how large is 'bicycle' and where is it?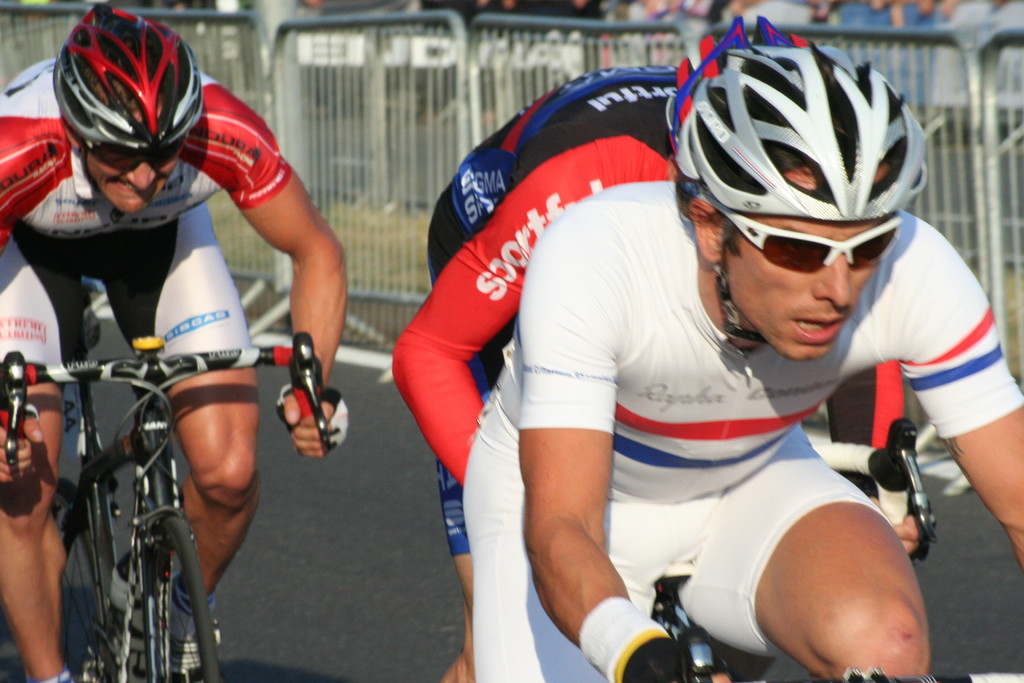
Bounding box: region(13, 312, 255, 679).
